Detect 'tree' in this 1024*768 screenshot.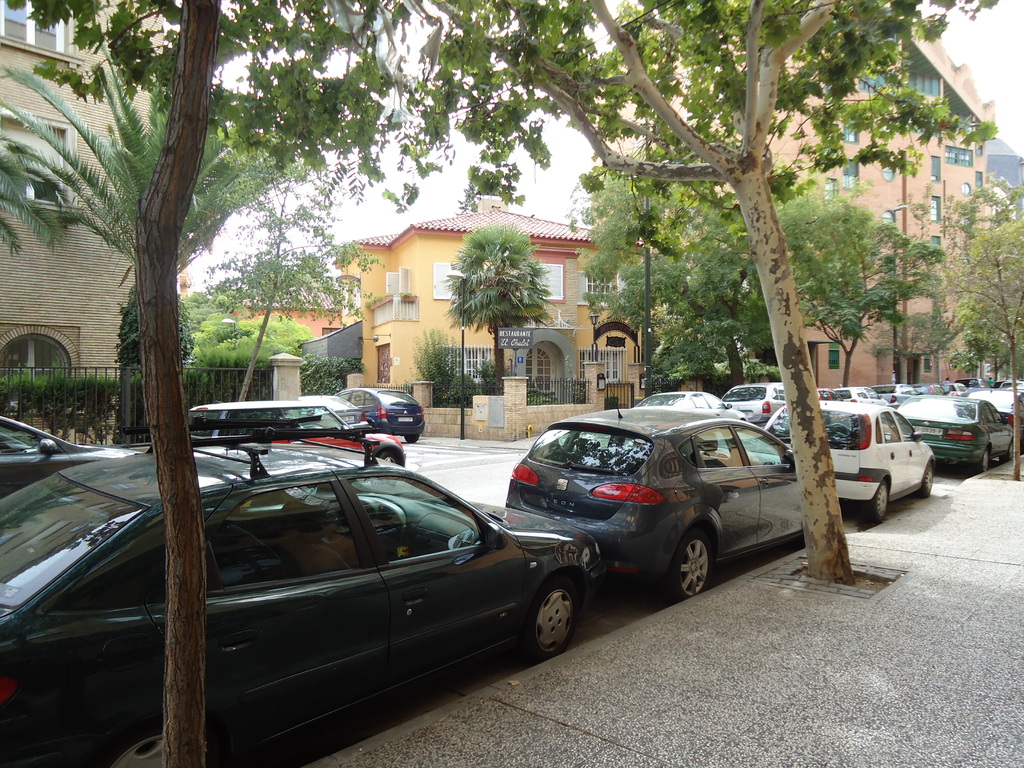
Detection: 0/0/584/767.
